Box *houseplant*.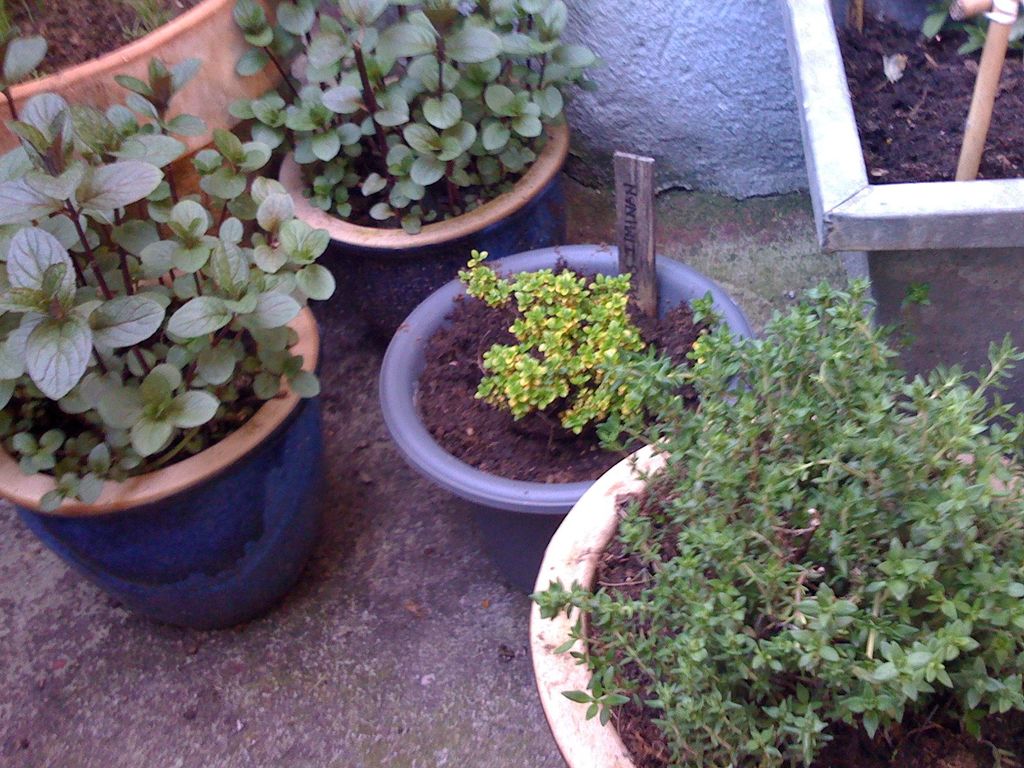
374/247/749/593.
